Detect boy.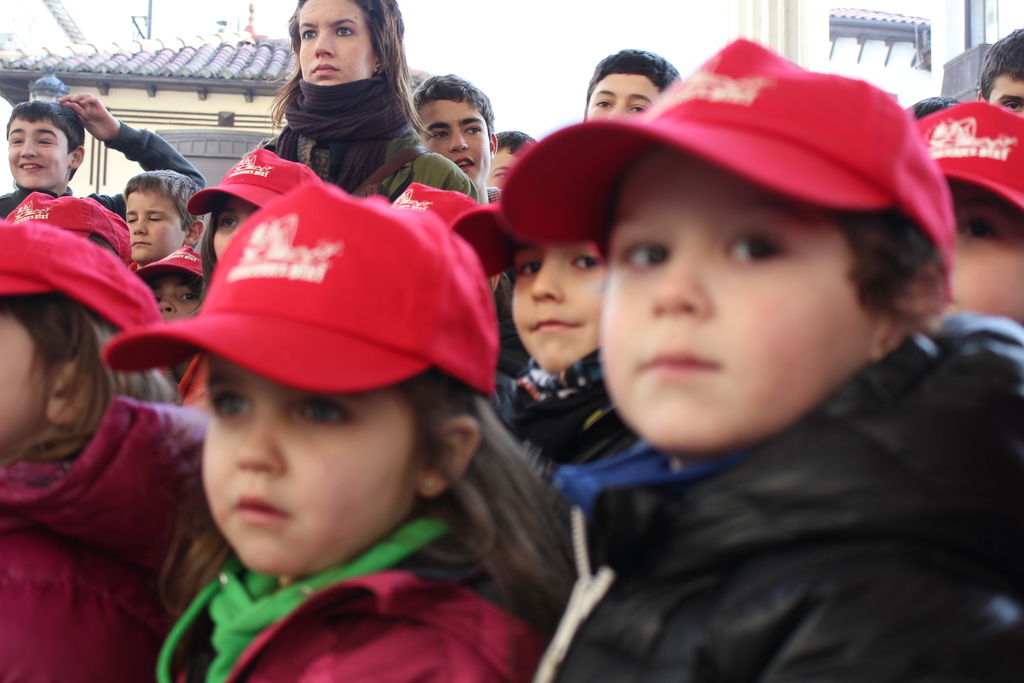
Detected at (x1=493, y1=37, x2=1023, y2=682).
